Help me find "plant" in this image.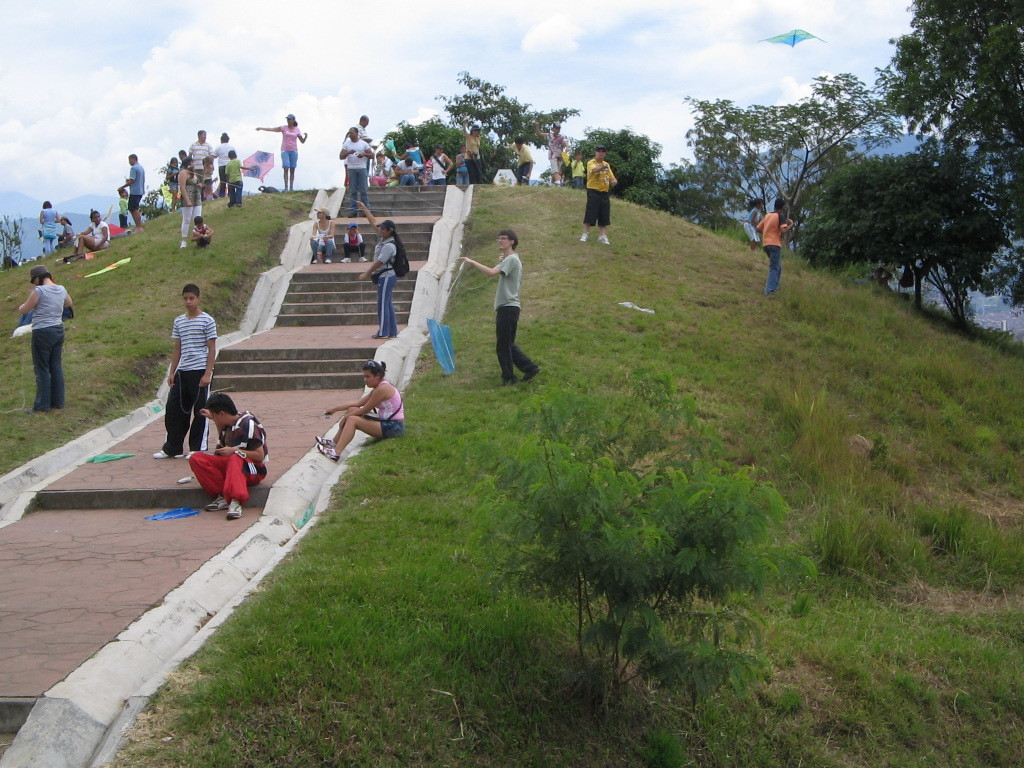
Found it: {"x1": 0, "y1": 167, "x2": 318, "y2": 476}.
